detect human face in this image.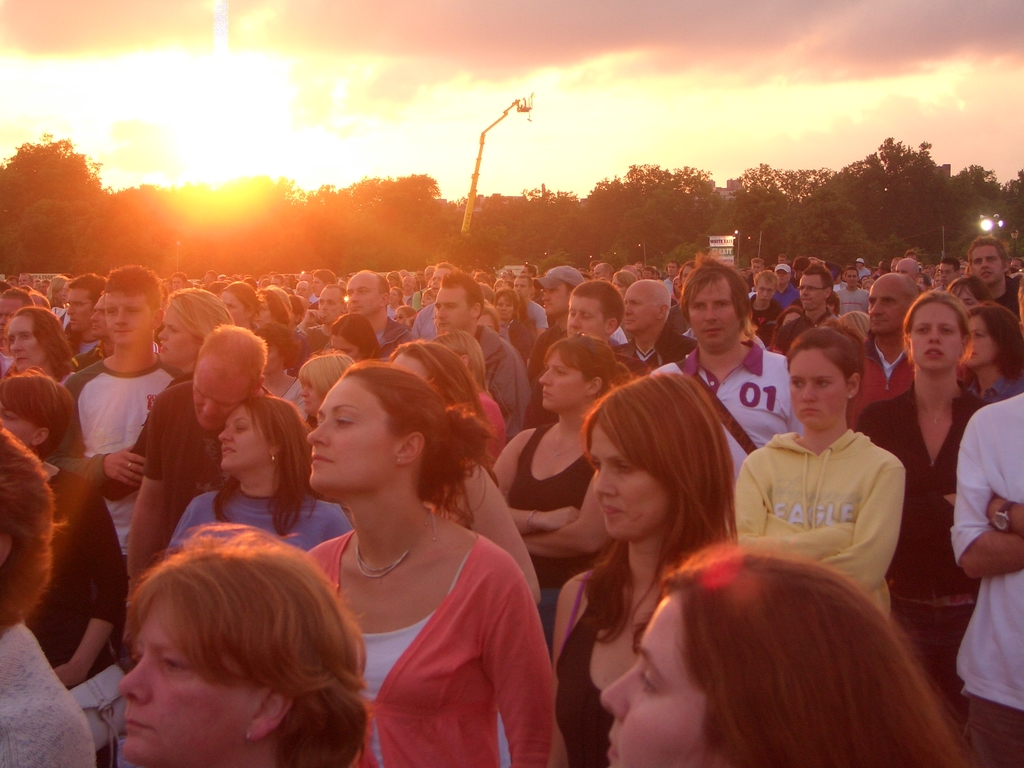
Detection: region(156, 314, 199, 367).
